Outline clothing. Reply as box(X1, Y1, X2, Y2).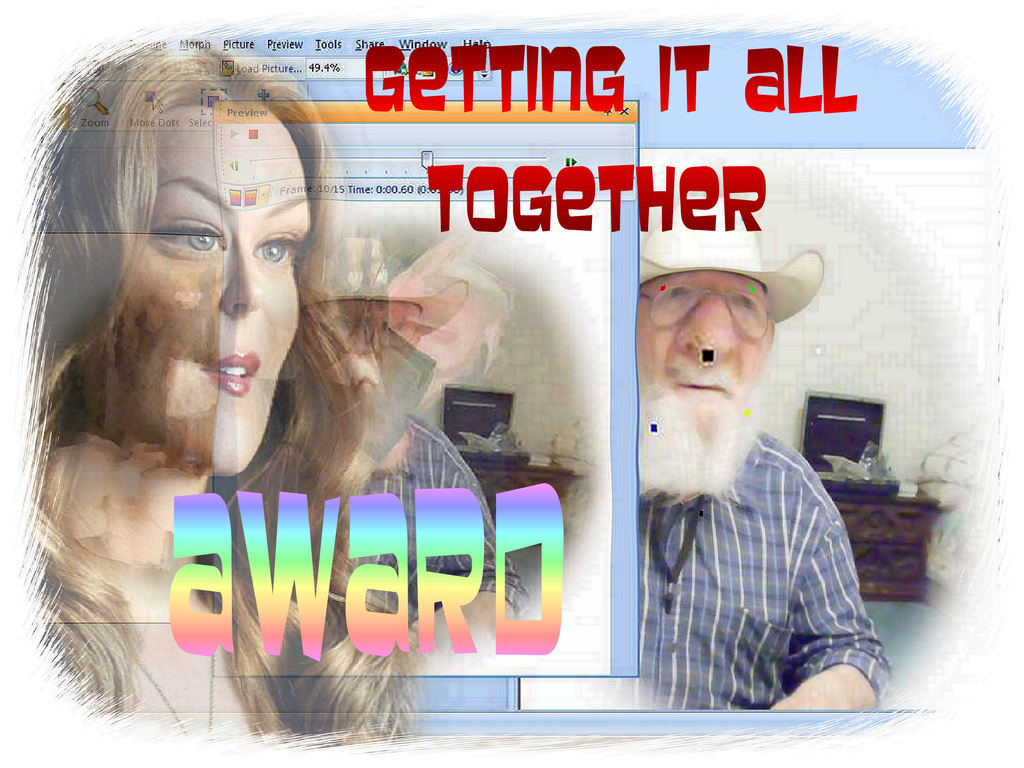
box(634, 347, 886, 731).
